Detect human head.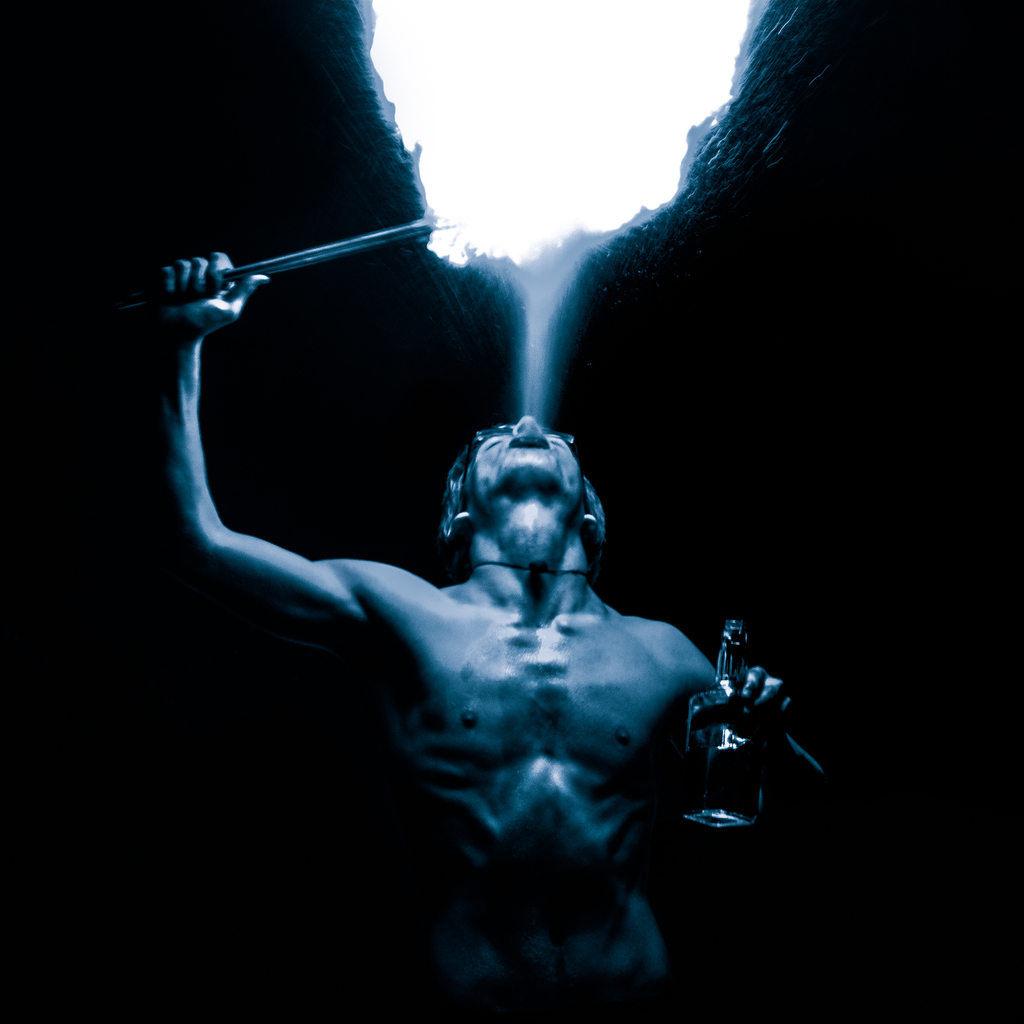
Detected at 438/422/605/537.
